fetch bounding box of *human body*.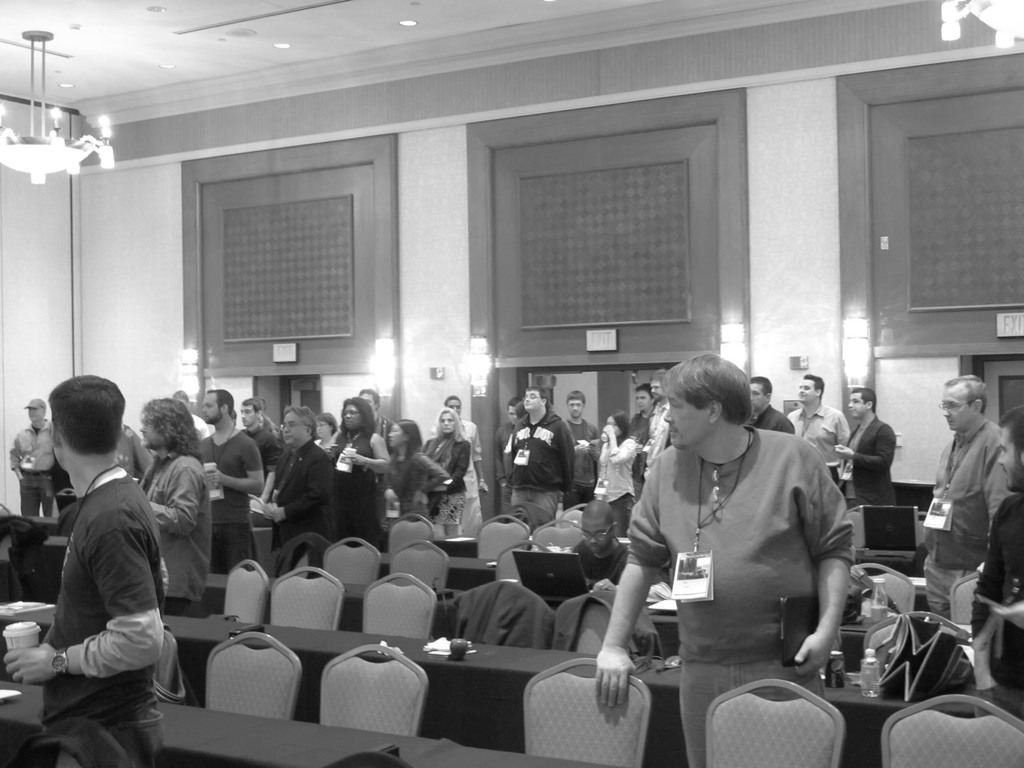
Bbox: (584, 344, 886, 748).
